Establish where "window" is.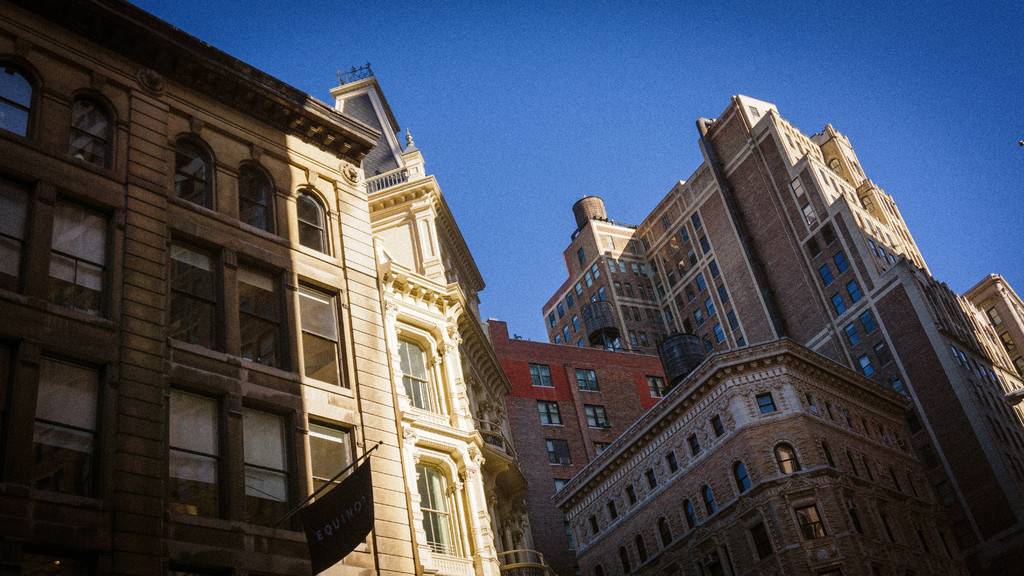
Established at left=845, top=502, right=863, bottom=532.
